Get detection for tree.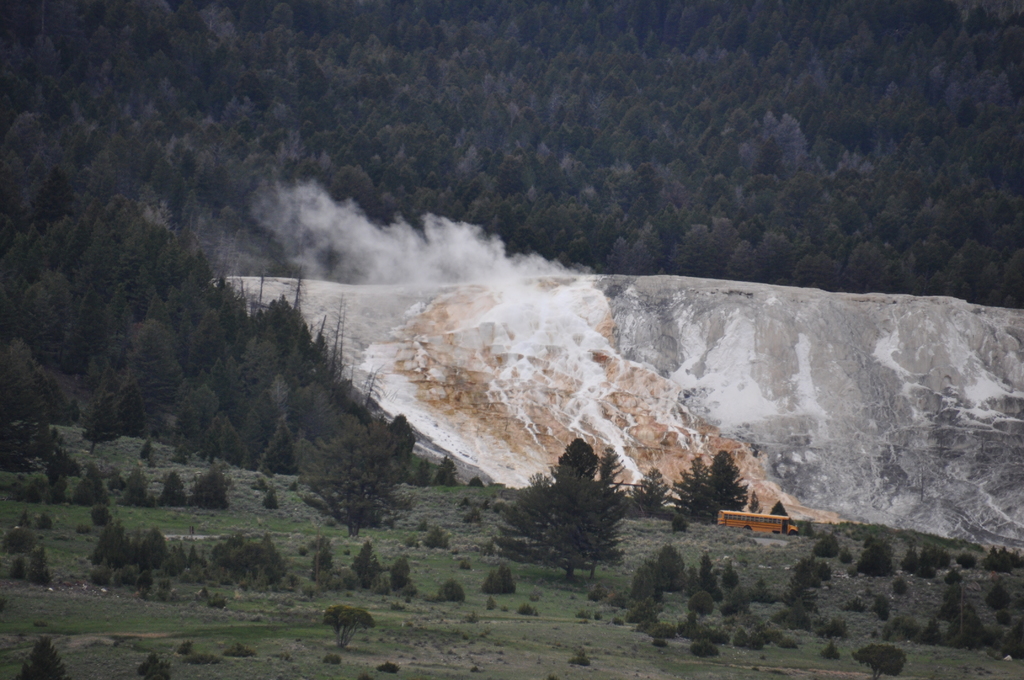
Detection: x1=438 y1=584 x2=470 y2=605.
